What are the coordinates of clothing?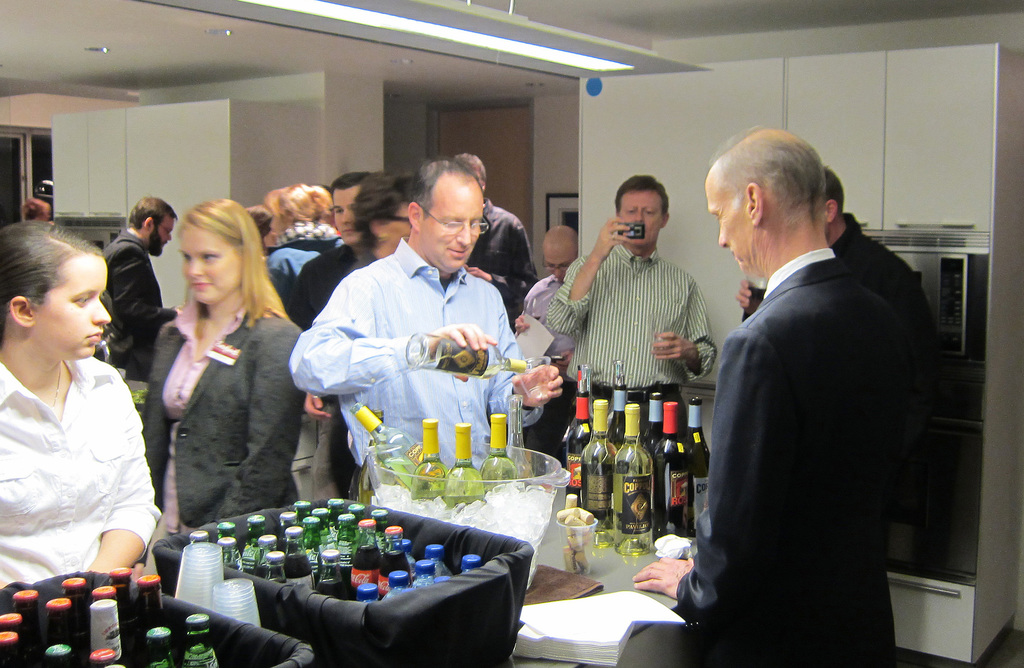
left=459, top=194, right=526, bottom=329.
